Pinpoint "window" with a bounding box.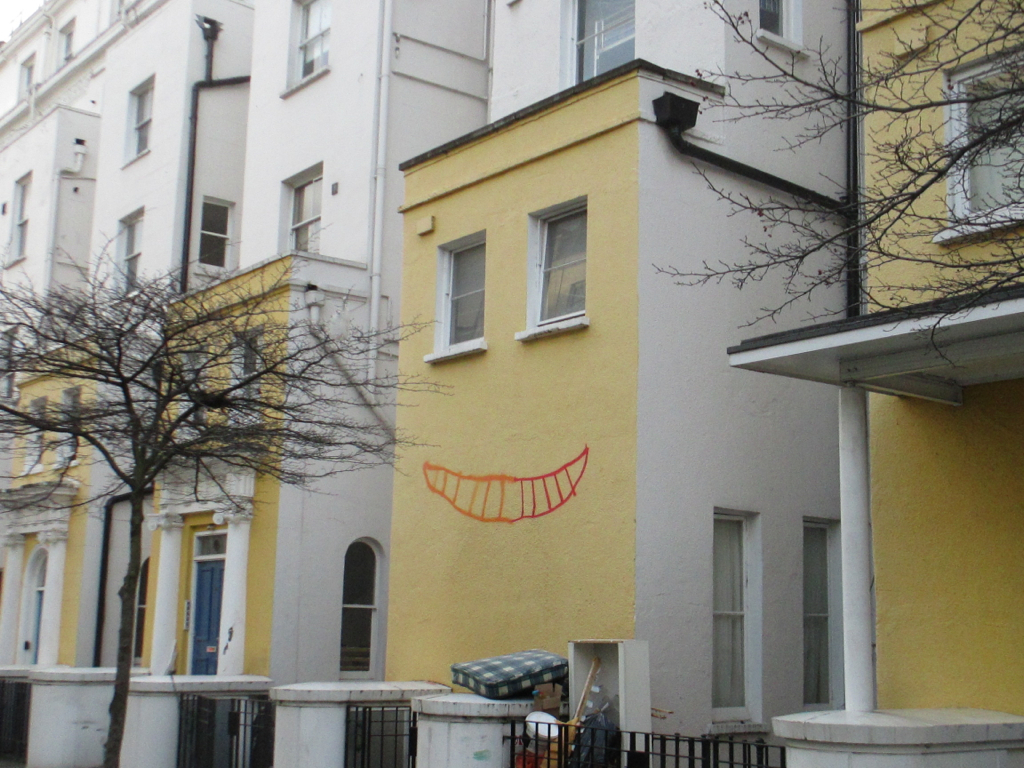
280/0/327/93.
